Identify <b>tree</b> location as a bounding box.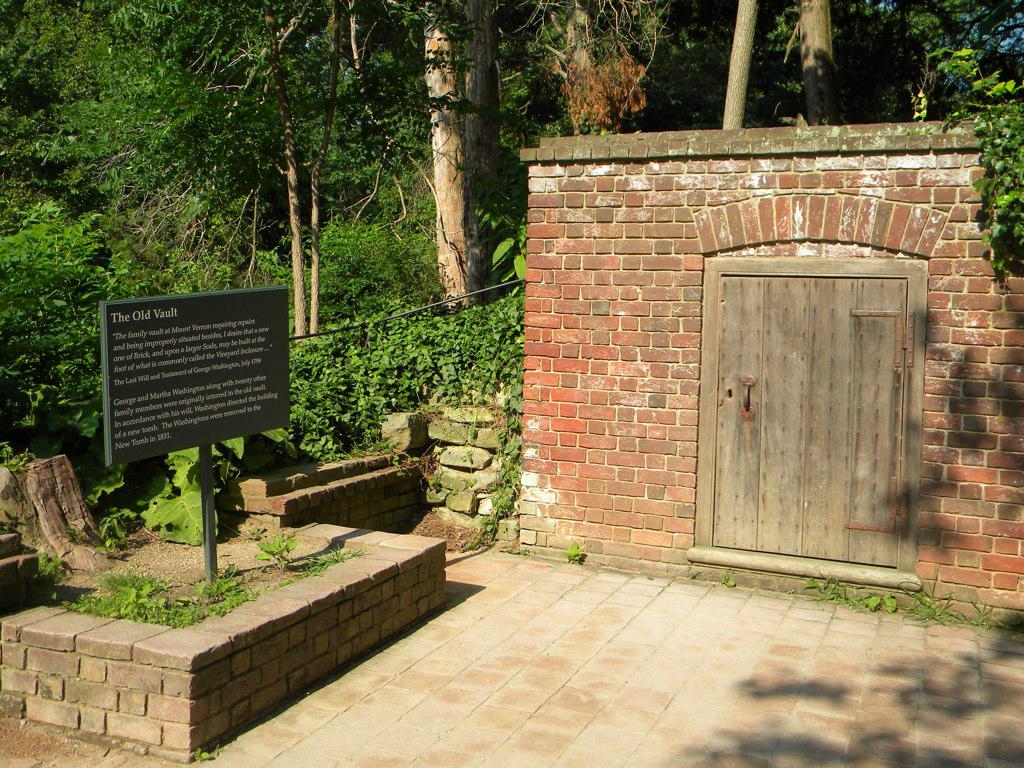
select_region(800, 0, 836, 125).
